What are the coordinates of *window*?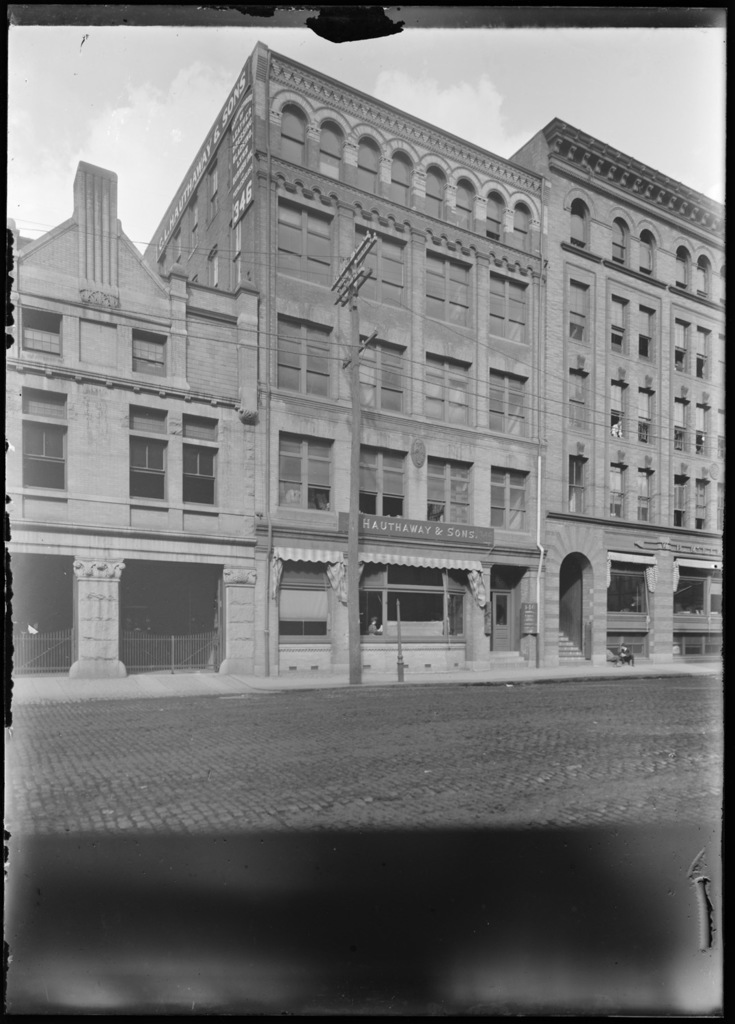
locate(600, 214, 628, 263).
